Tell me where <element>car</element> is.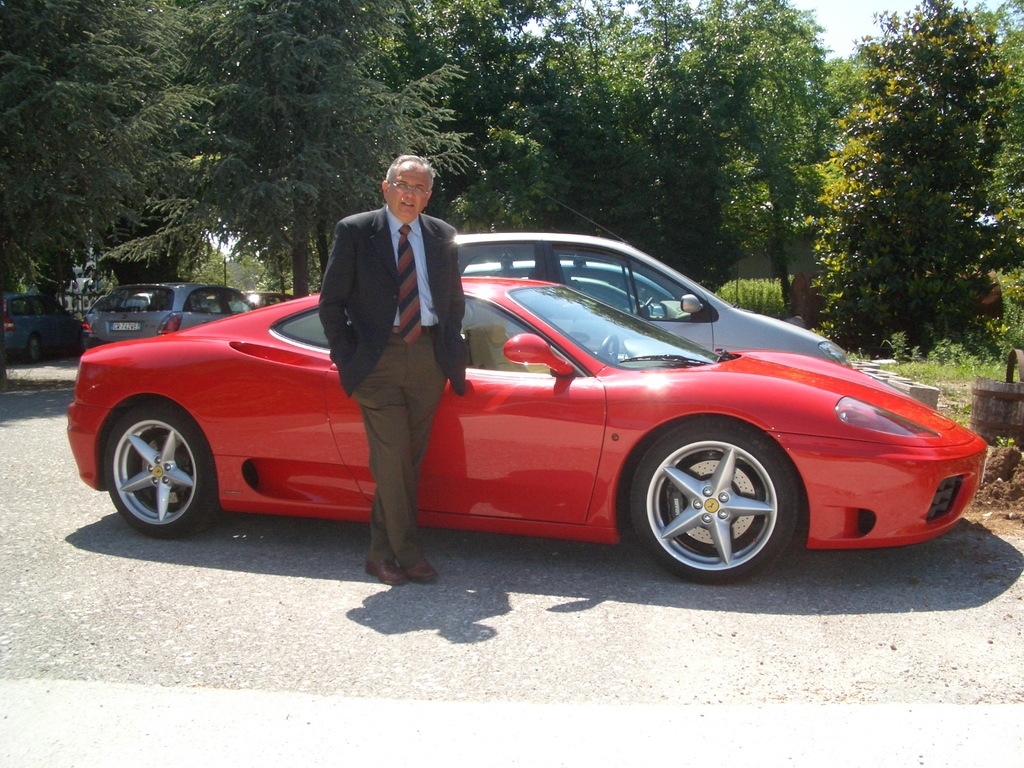
<element>car</element> is at l=0, t=294, r=82, b=361.
